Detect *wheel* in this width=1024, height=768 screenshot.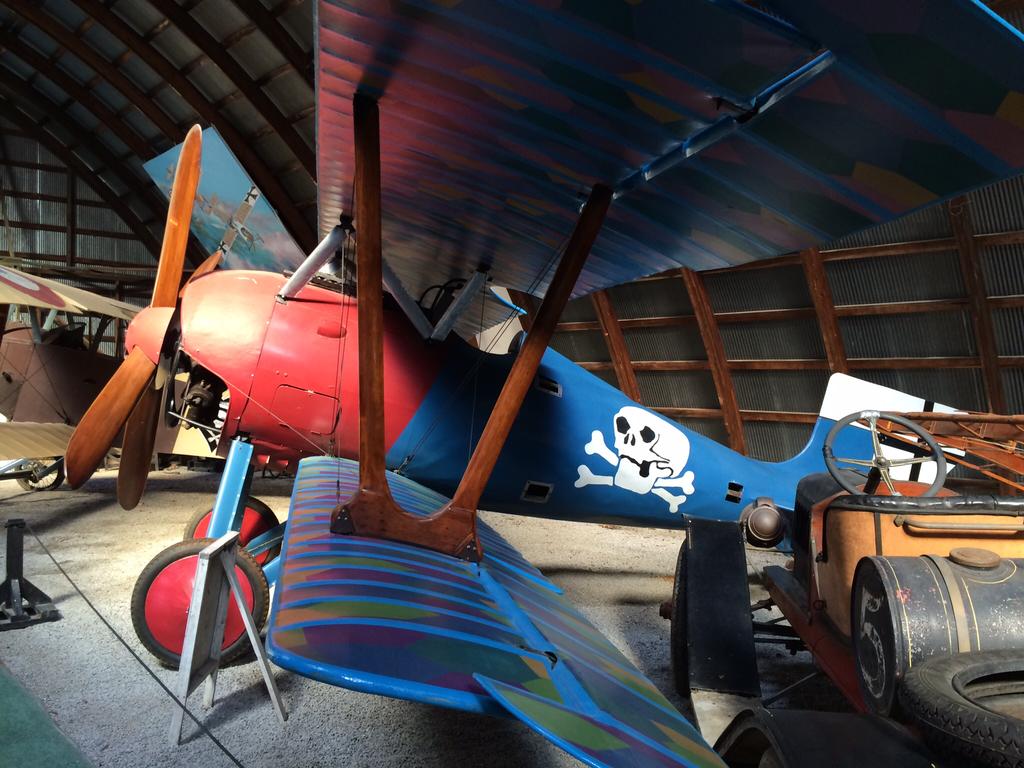
Detection: region(825, 410, 948, 500).
